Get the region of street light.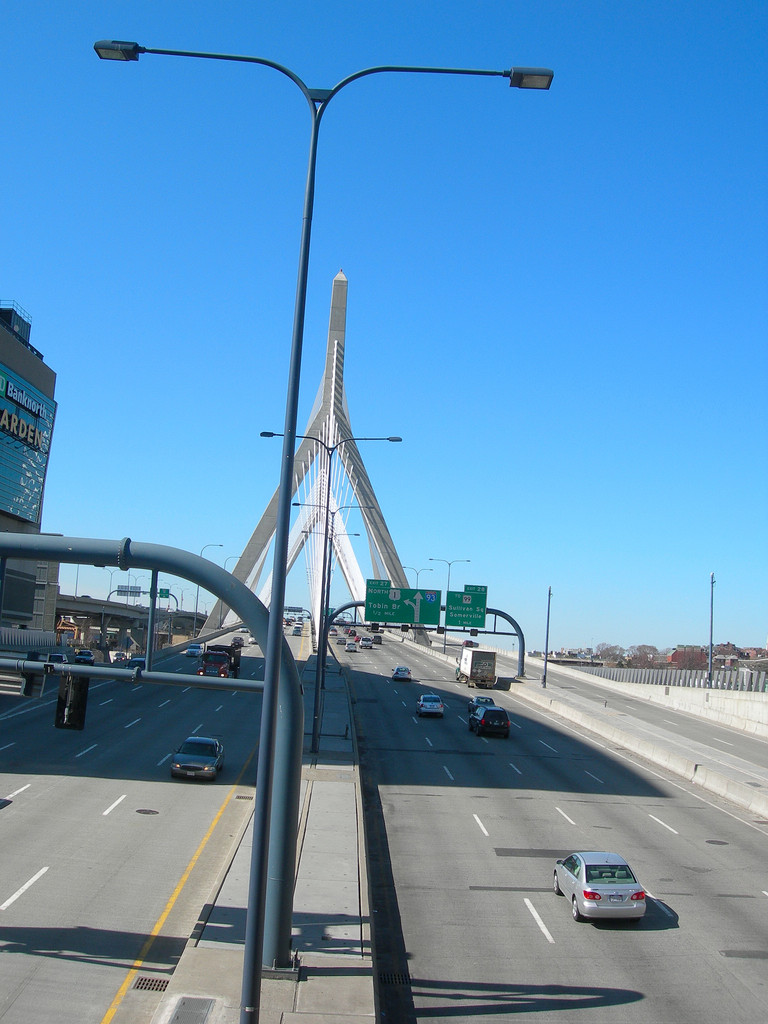
BBox(424, 556, 473, 653).
